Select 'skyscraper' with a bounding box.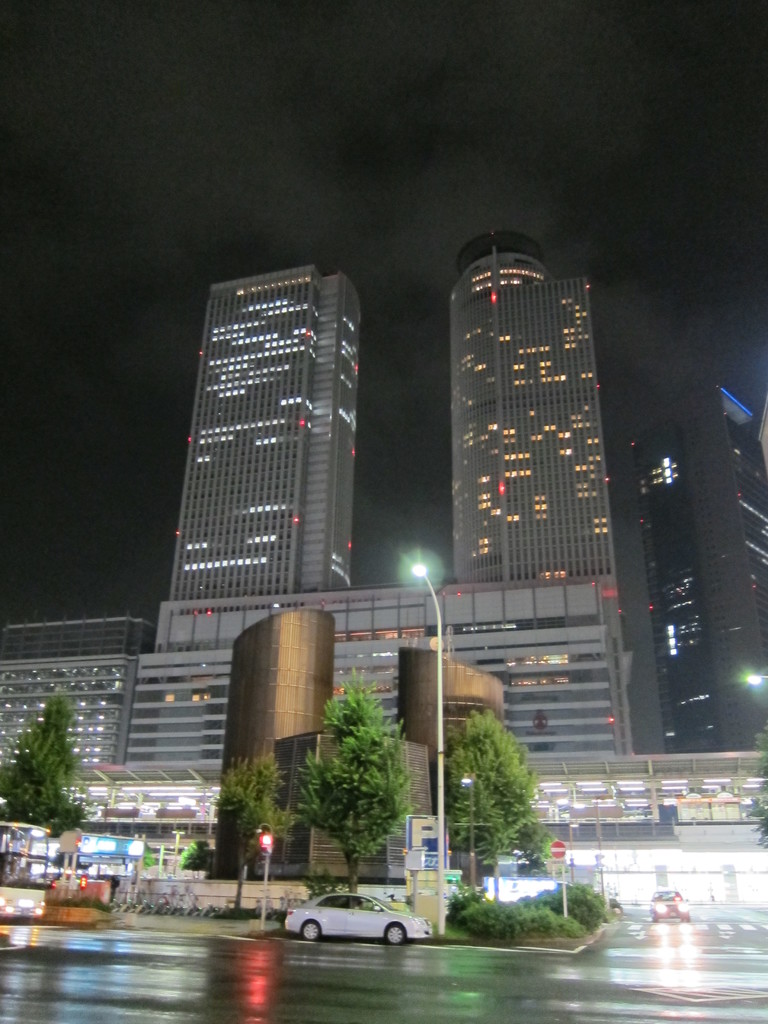
bbox=[120, 236, 660, 790].
